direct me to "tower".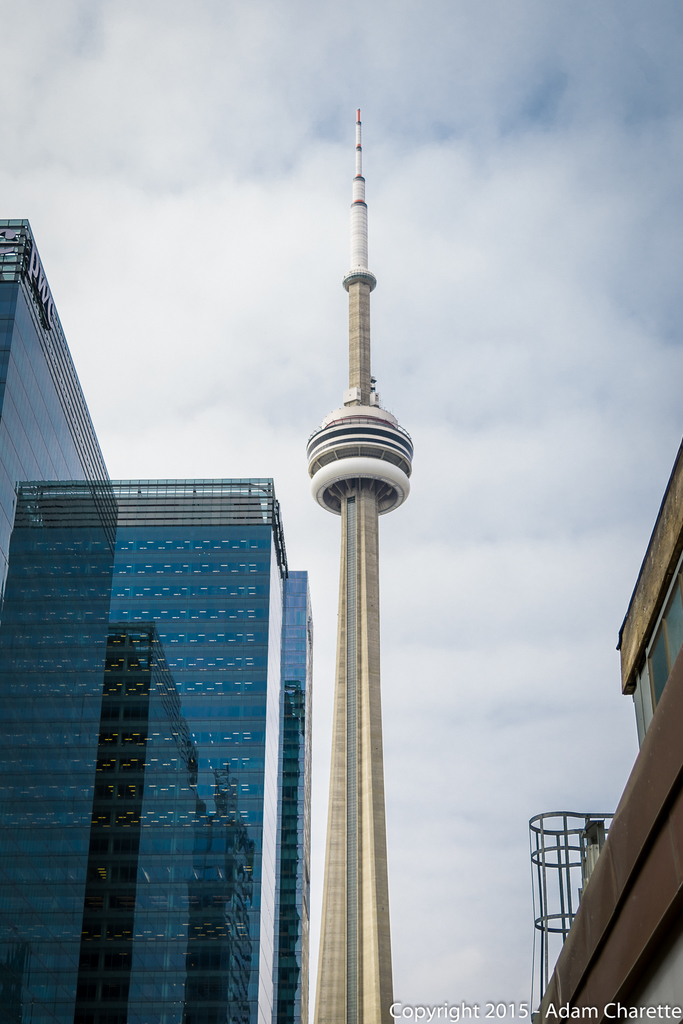
Direction: (left=306, top=102, right=420, bottom=1023).
